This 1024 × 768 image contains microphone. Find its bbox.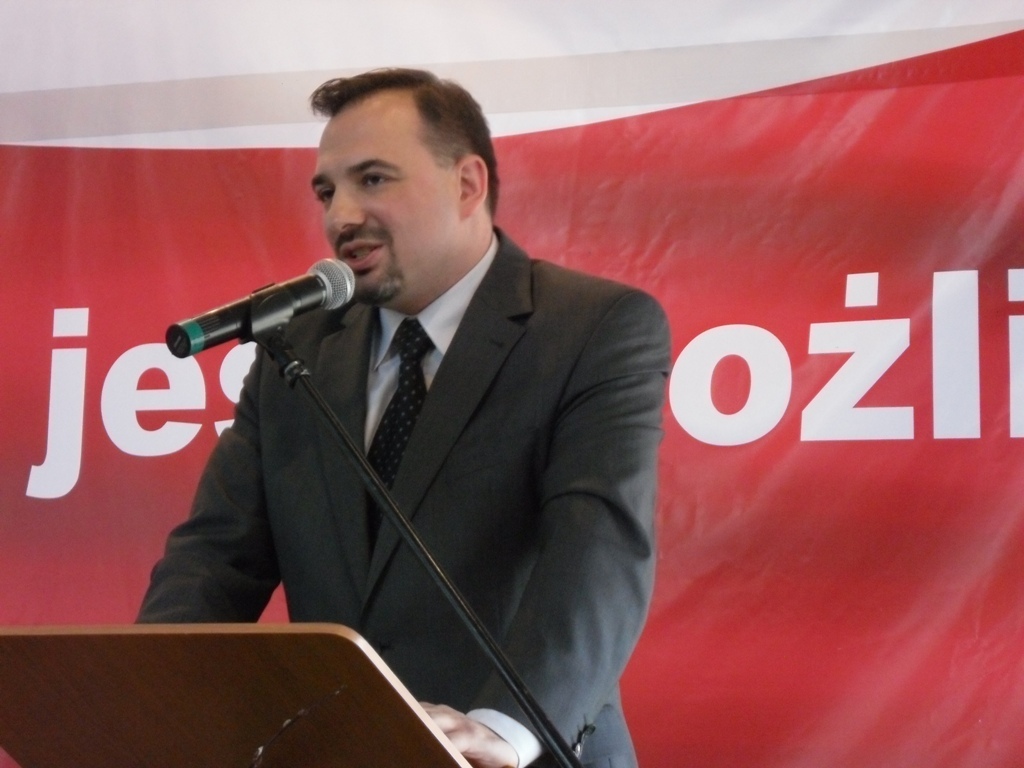
x1=158, y1=252, x2=359, y2=387.
